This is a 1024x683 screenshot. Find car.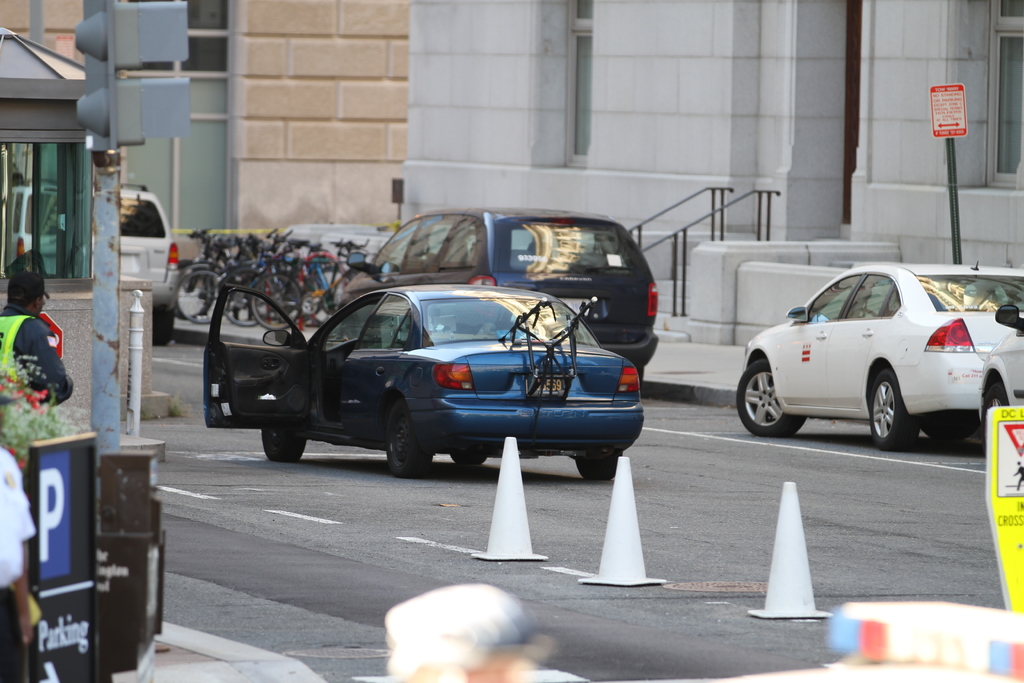
Bounding box: left=204, top=290, right=645, bottom=467.
